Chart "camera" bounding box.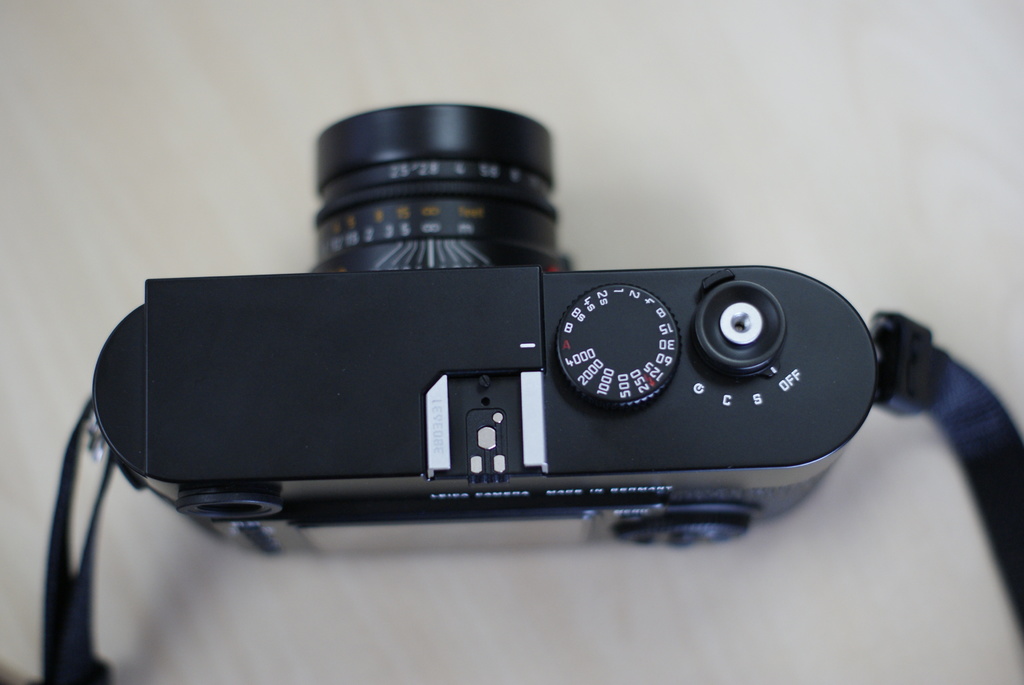
Charted: {"left": 91, "top": 98, "right": 882, "bottom": 553}.
